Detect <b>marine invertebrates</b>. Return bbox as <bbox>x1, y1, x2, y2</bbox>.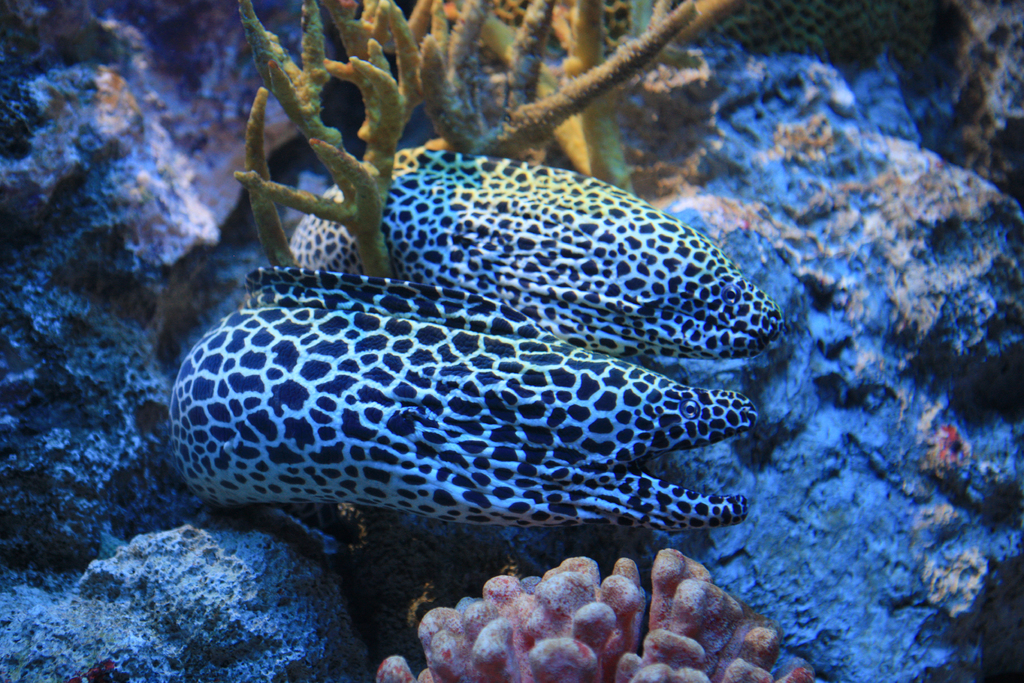
<bbox>168, 265, 758, 509</bbox>.
